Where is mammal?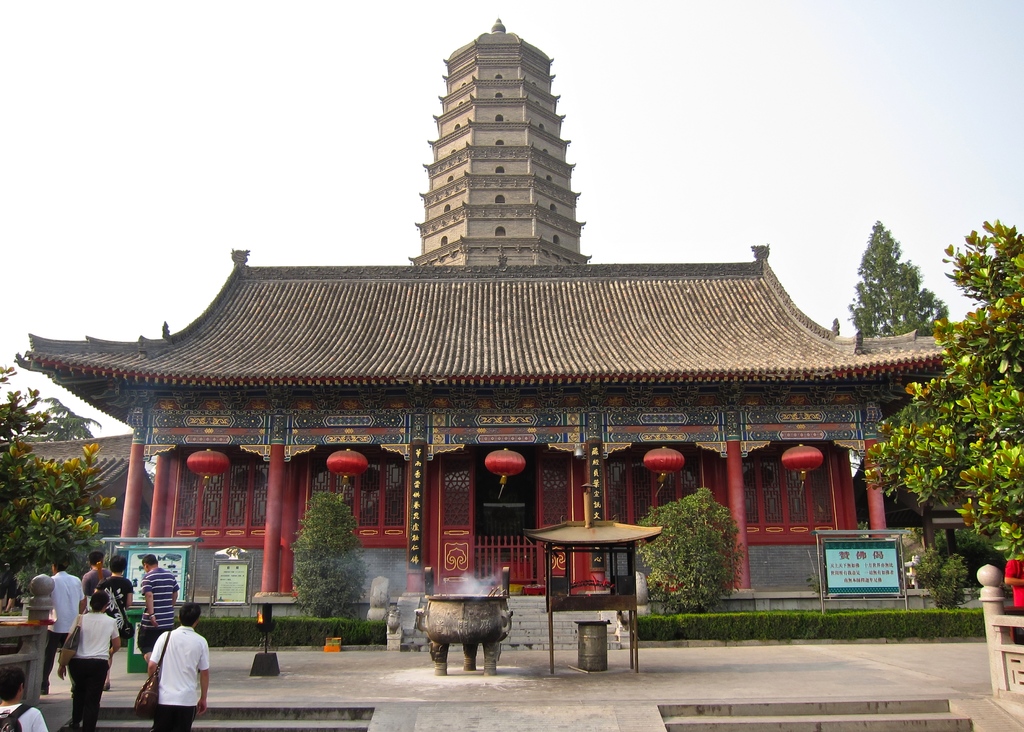
x1=93 y1=557 x2=136 y2=695.
